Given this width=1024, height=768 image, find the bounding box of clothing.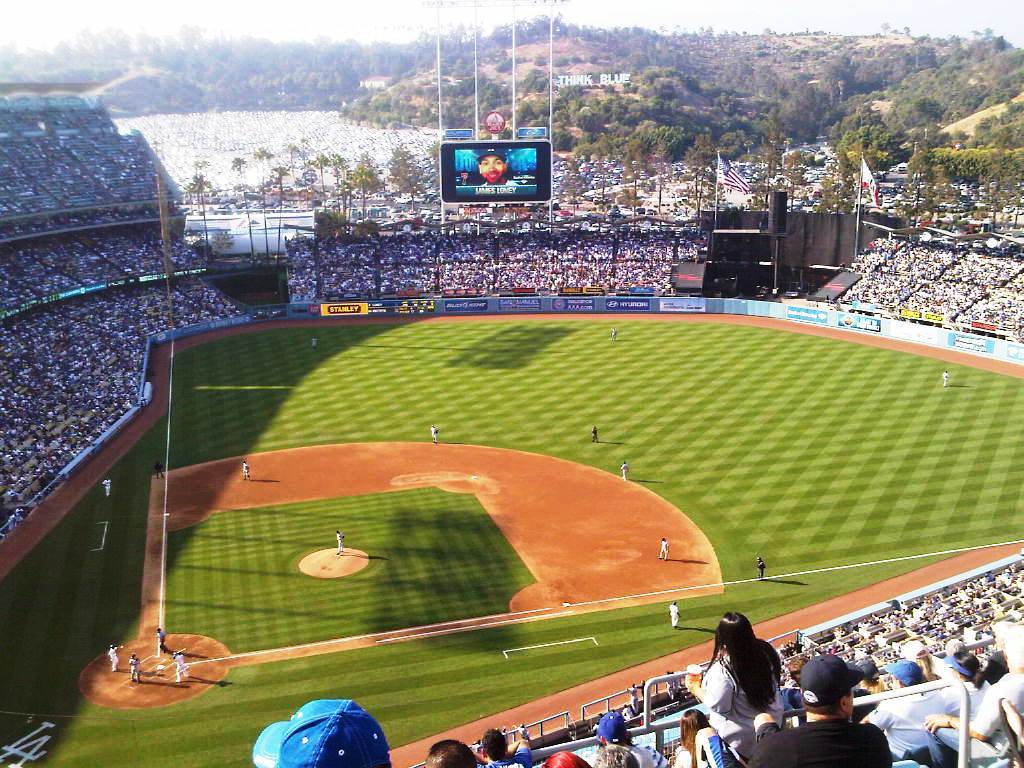
109,650,121,672.
